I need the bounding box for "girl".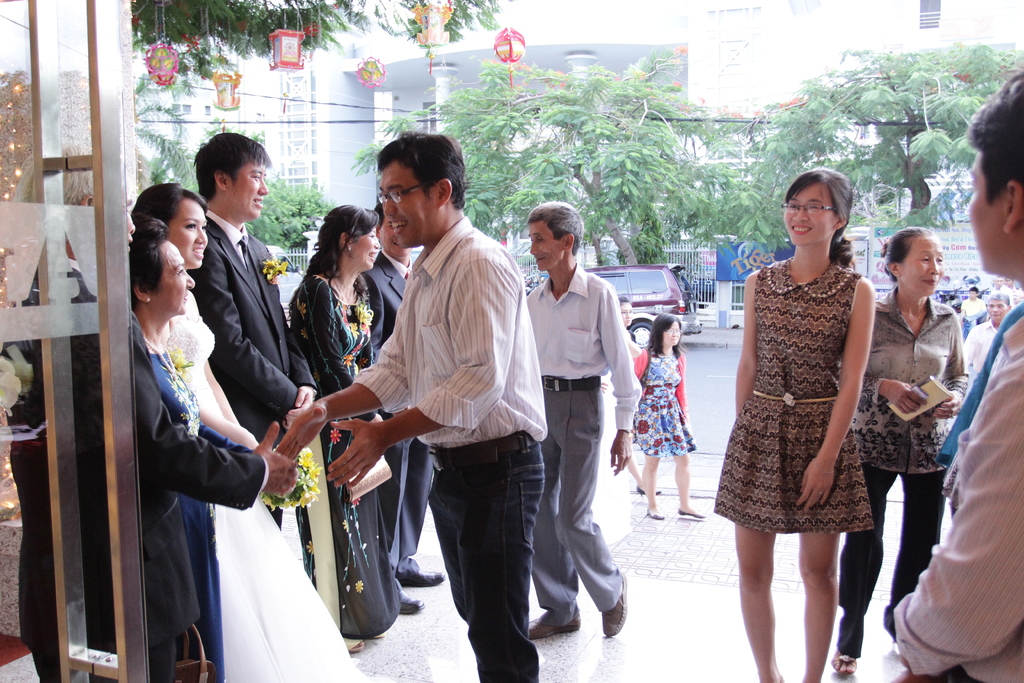
Here it is: region(631, 314, 702, 528).
